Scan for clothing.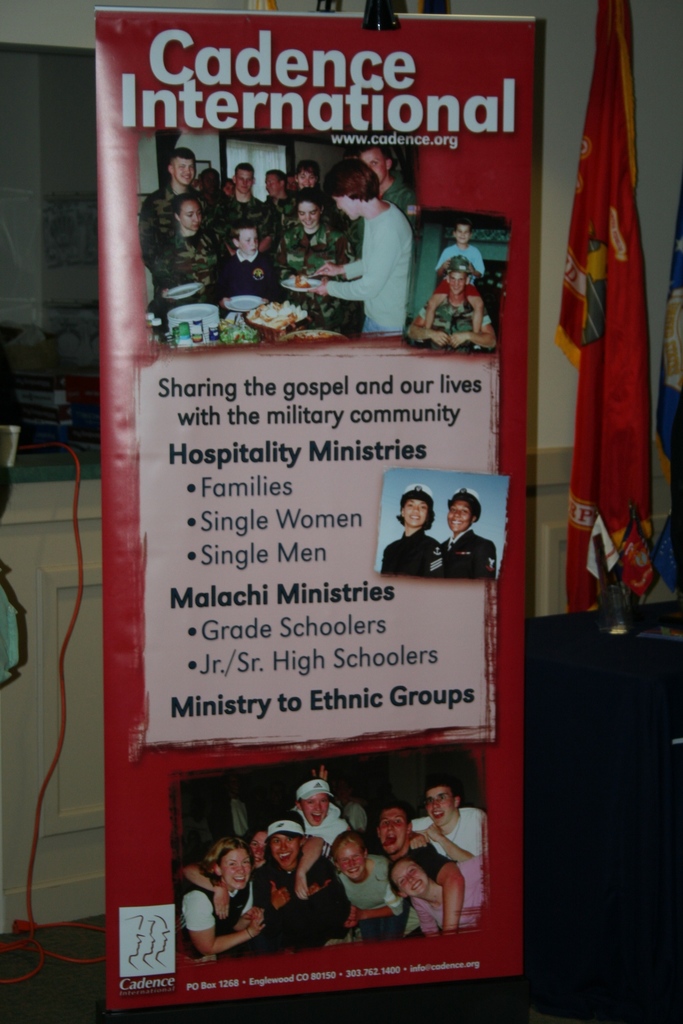
Scan result: Rect(220, 200, 277, 244).
